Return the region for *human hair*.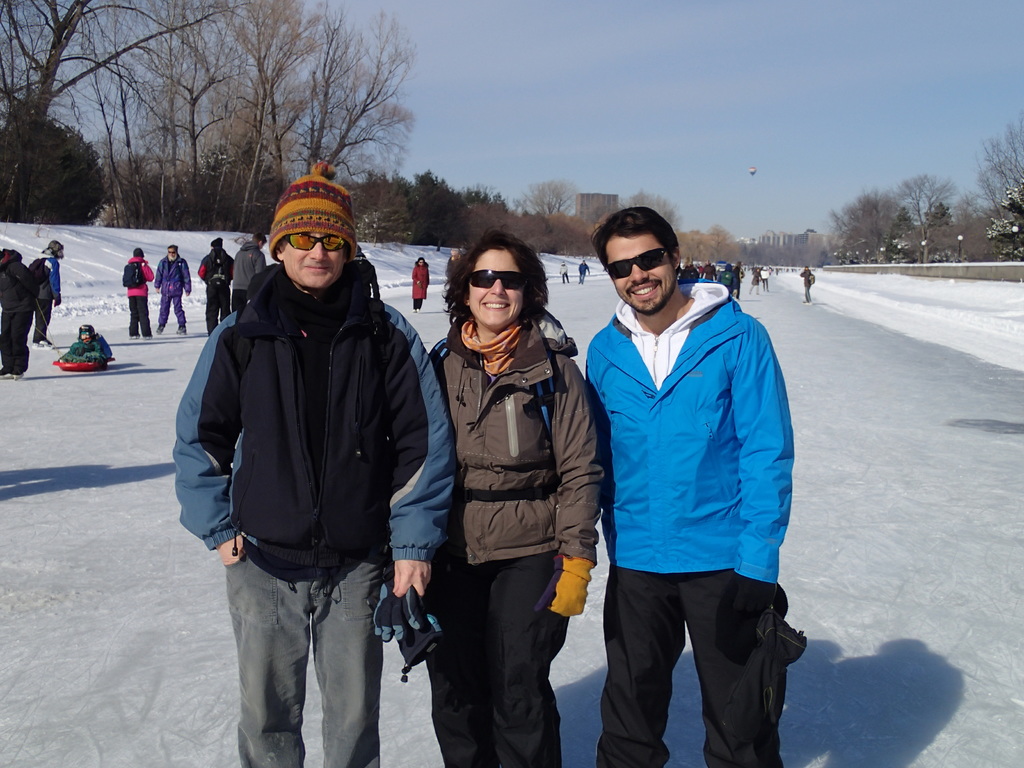
pyautogui.locateOnScreen(170, 246, 176, 254).
